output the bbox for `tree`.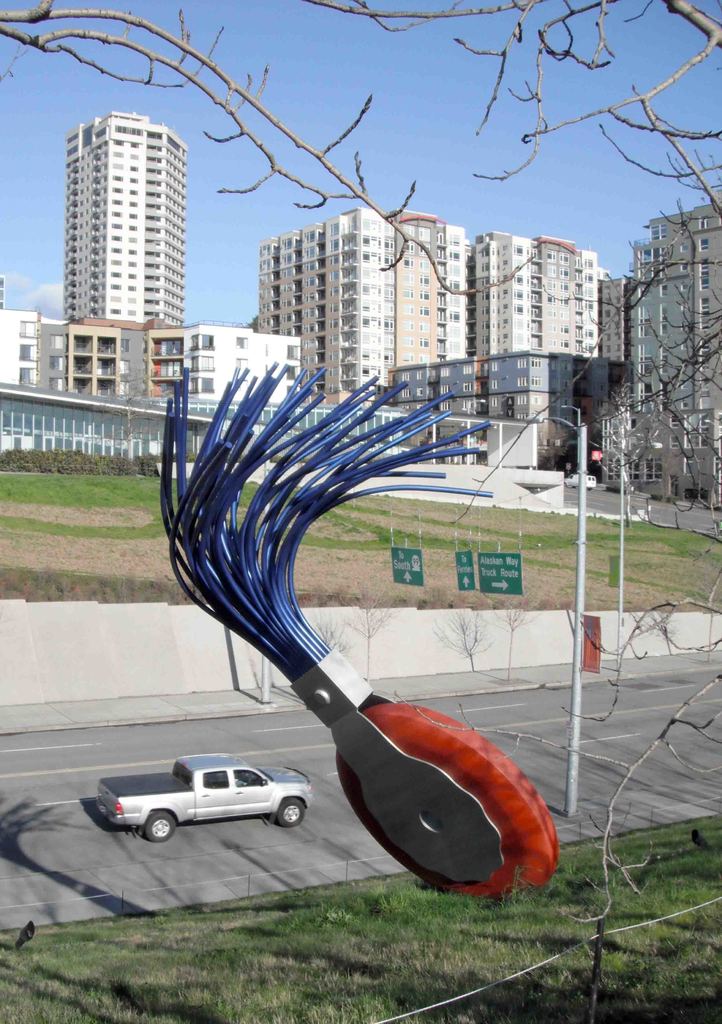
<region>0, 0, 721, 294</region>.
